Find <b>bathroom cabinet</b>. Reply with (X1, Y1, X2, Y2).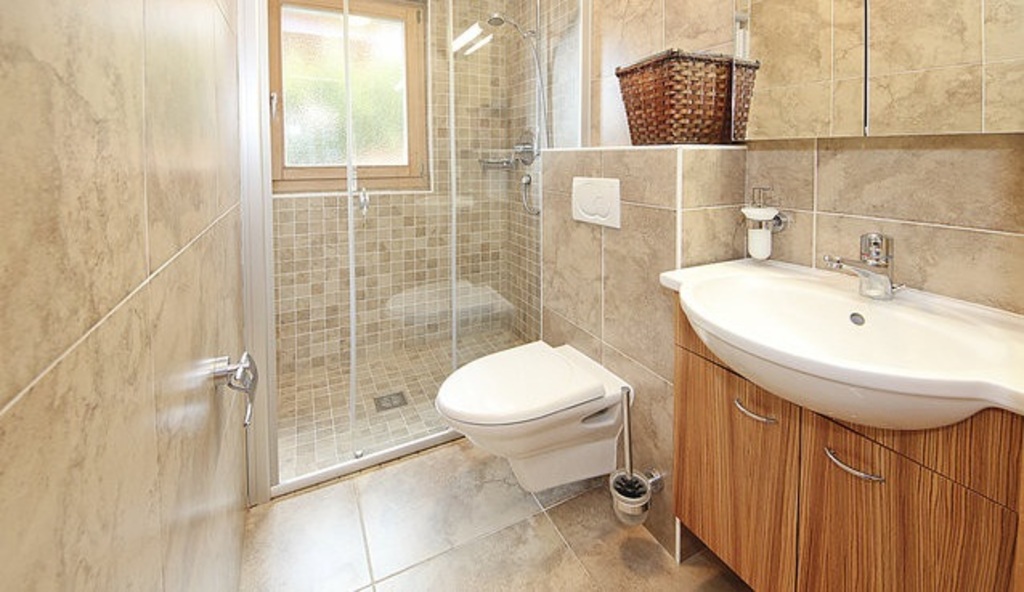
(668, 292, 1022, 590).
